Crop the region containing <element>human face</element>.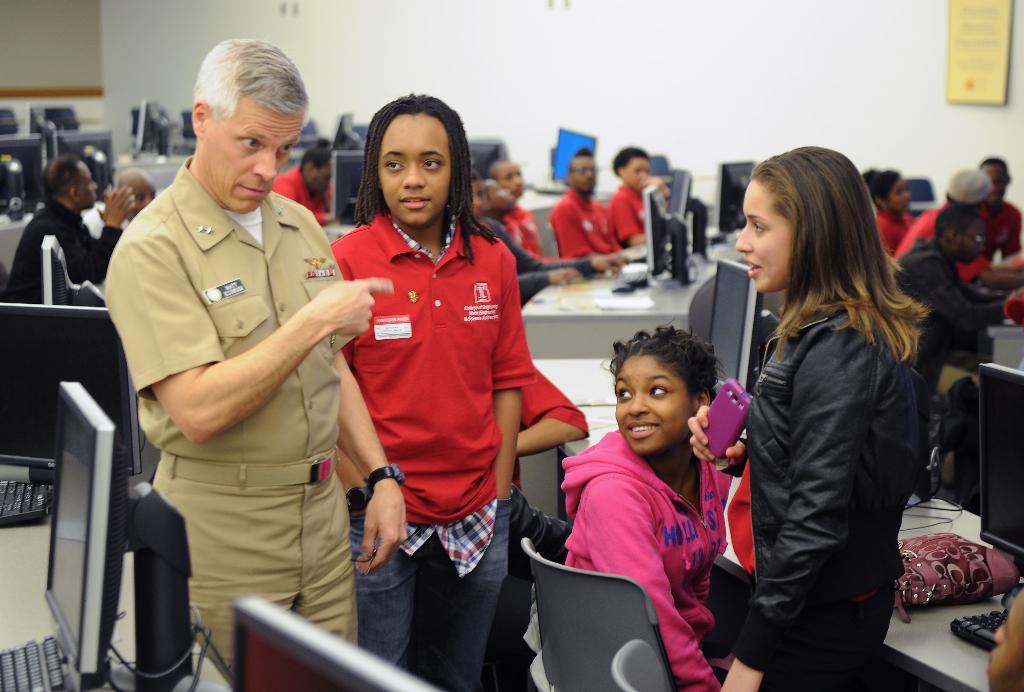
Crop region: rect(884, 177, 911, 209).
